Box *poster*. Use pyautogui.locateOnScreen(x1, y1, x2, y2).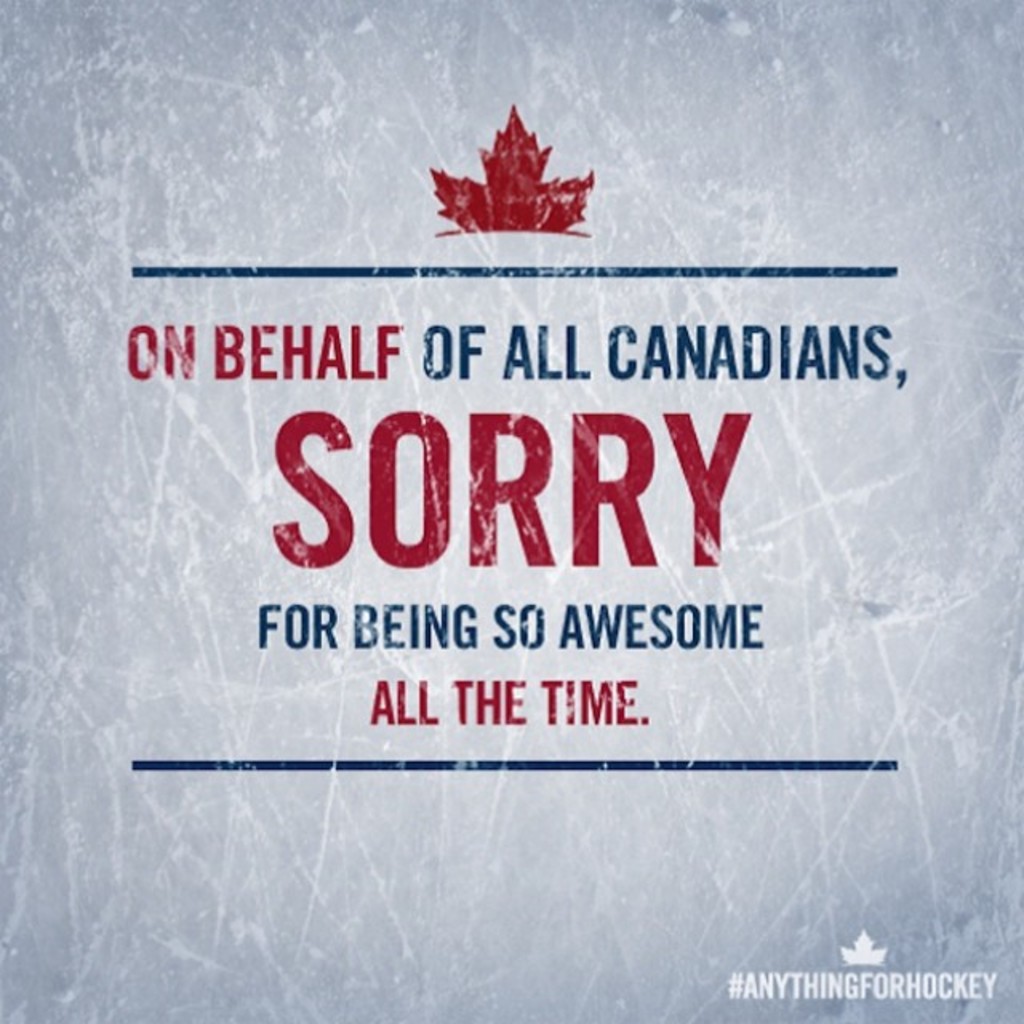
pyautogui.locateOnScreen(0, 0, 1022, 1022).
